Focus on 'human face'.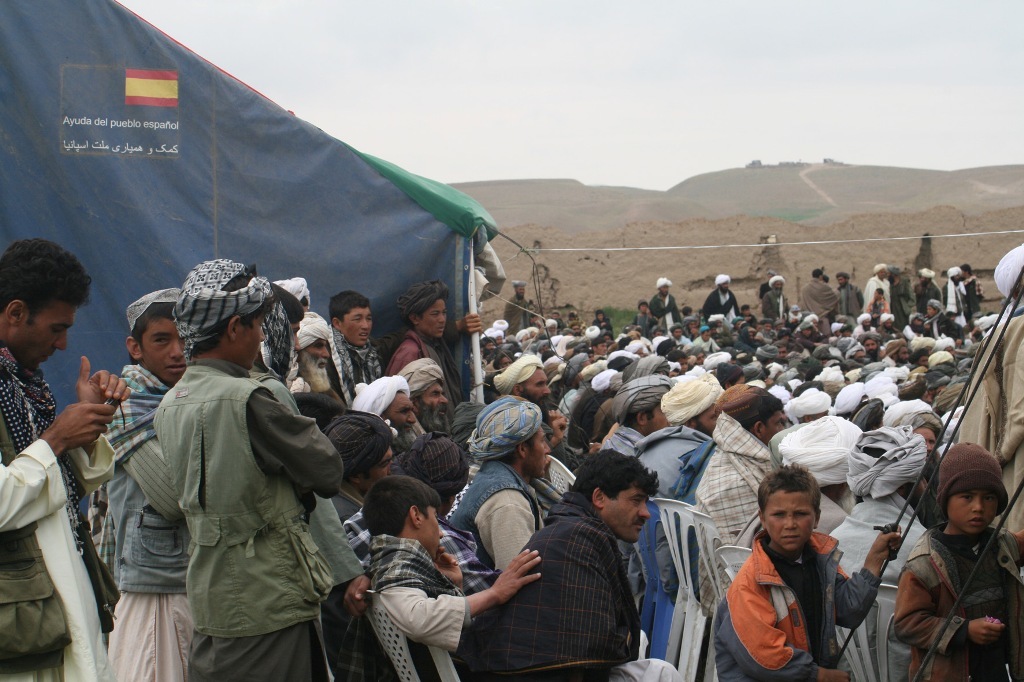
Focused at region(911, 426, 936, 459).
